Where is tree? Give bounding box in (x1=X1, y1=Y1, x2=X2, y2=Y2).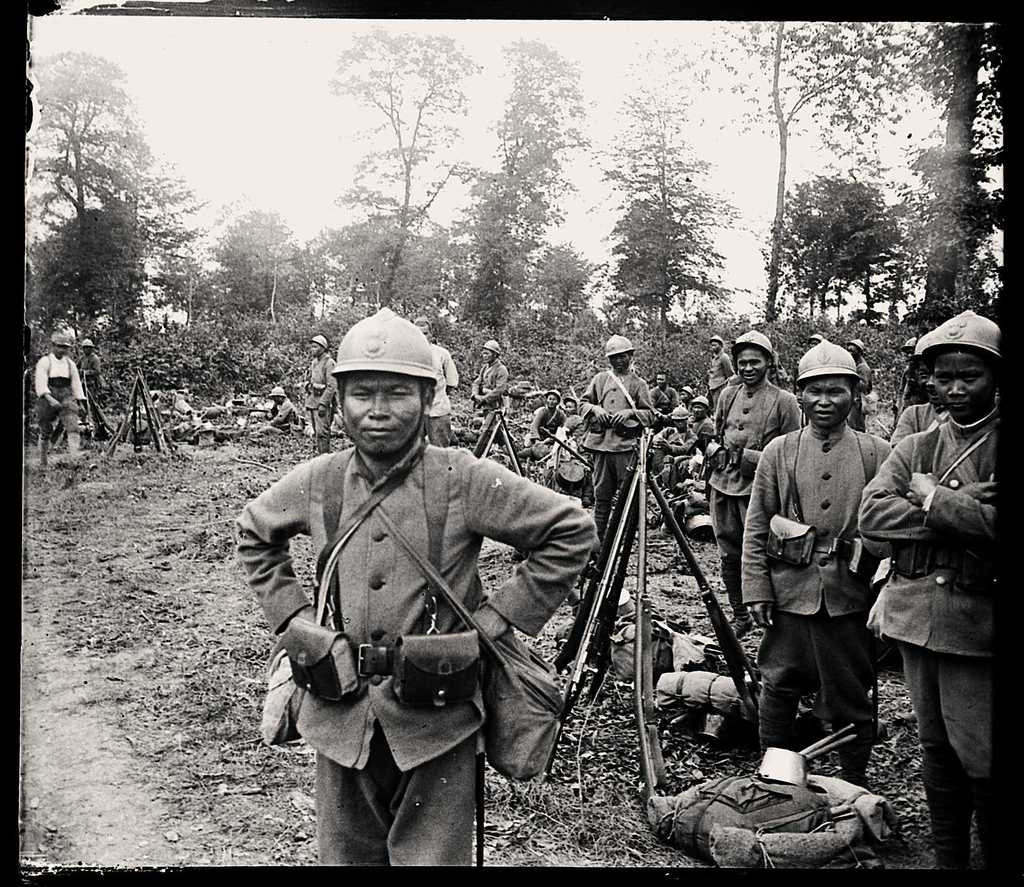
(x1=586, y1=117, x2=762, y2=355).
